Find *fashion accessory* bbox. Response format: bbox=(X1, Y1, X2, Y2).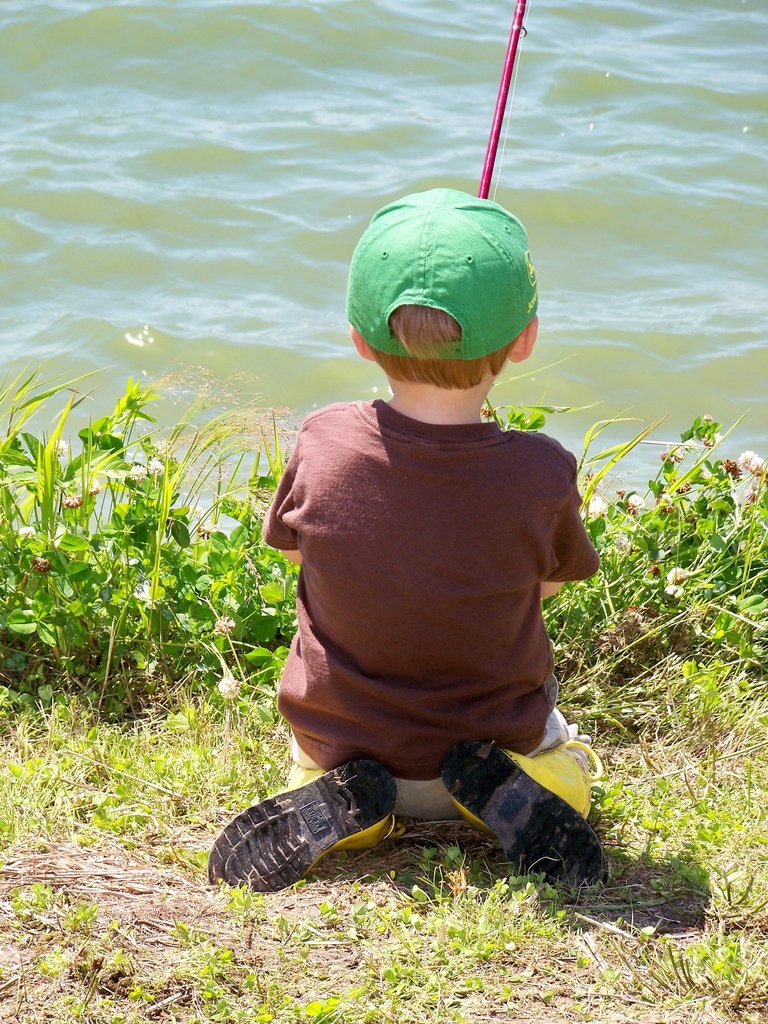
bbox=(444, 735, 606, 892).
